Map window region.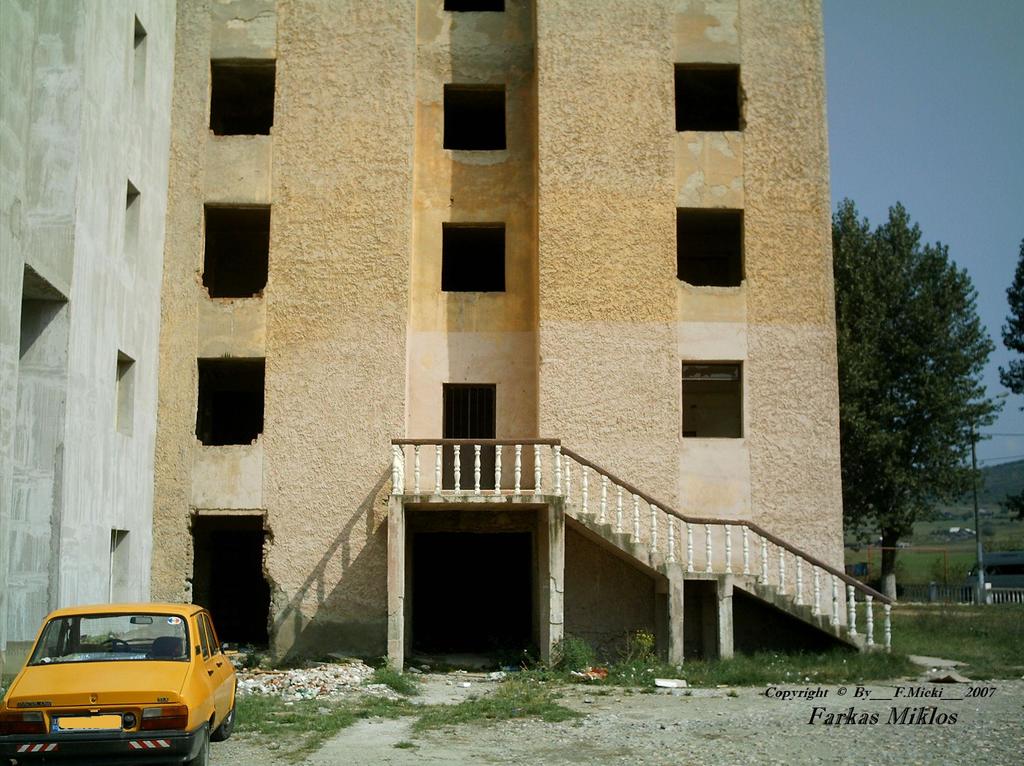
Mapped to bbox=(679, 210, 745, 282).
